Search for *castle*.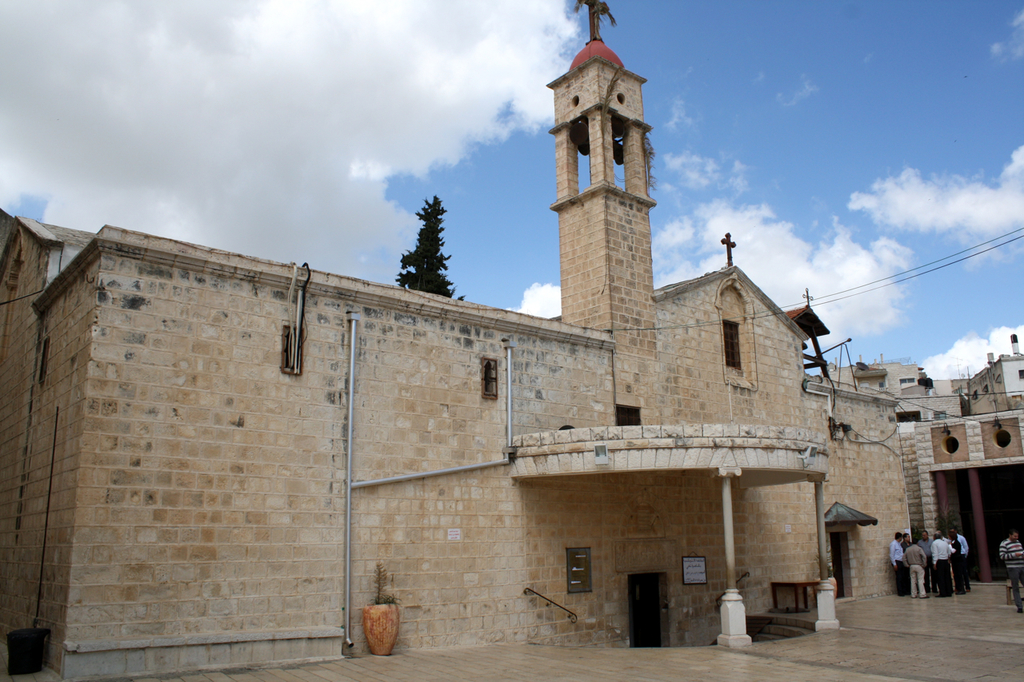
Found at 0/0/1023/681.
